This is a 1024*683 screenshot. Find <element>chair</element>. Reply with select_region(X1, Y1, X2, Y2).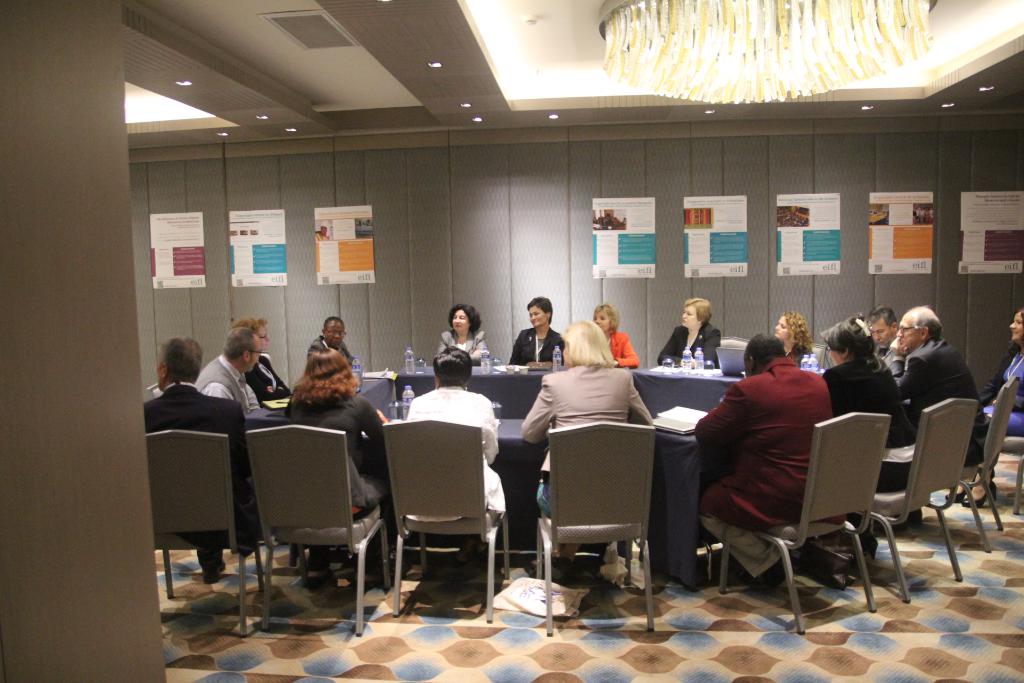
select_region(719, 409, 894, 634).
